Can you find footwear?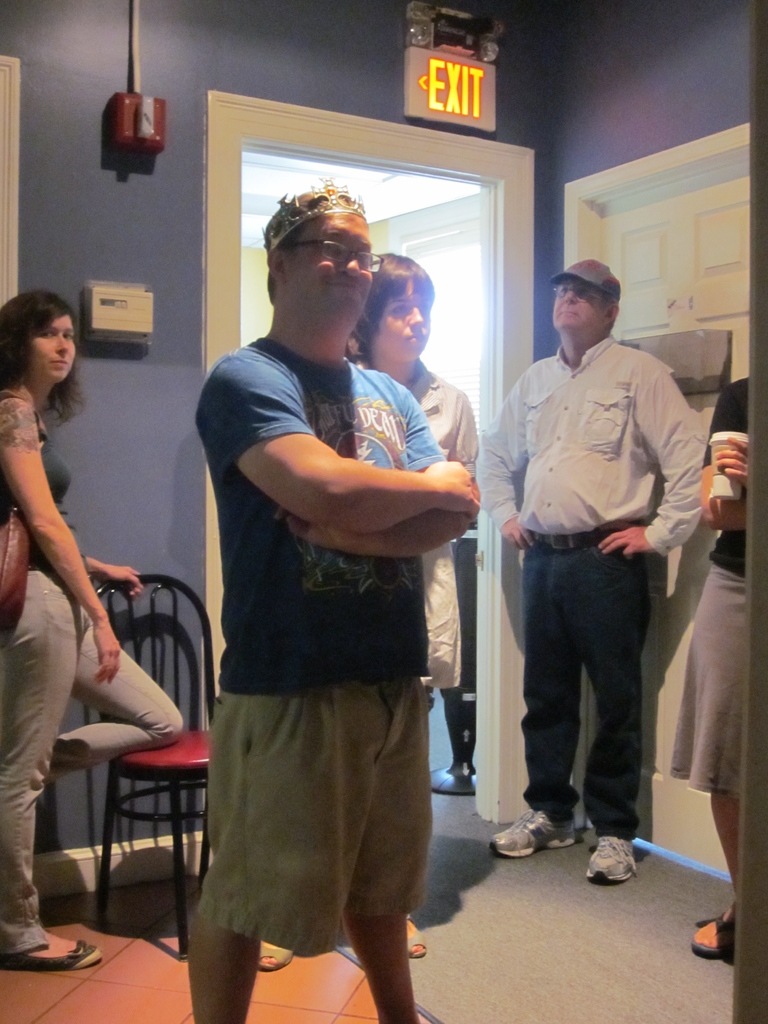
Yes, bounding box: box(403, 916, 432, 965).
